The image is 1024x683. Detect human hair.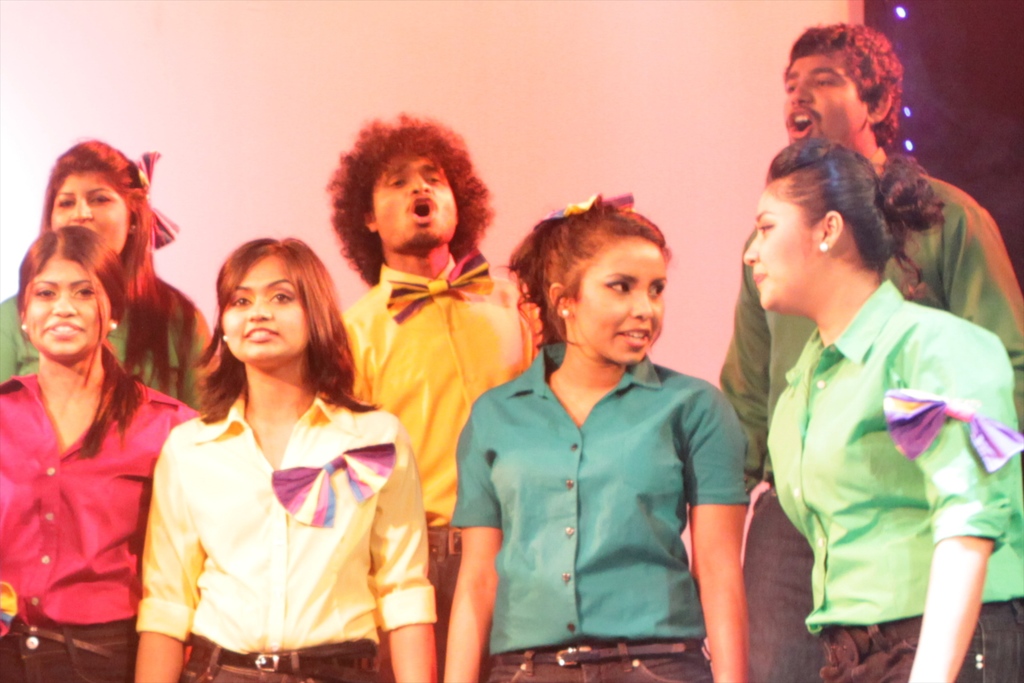
Detection: detection(787, 21, 902, 151).
